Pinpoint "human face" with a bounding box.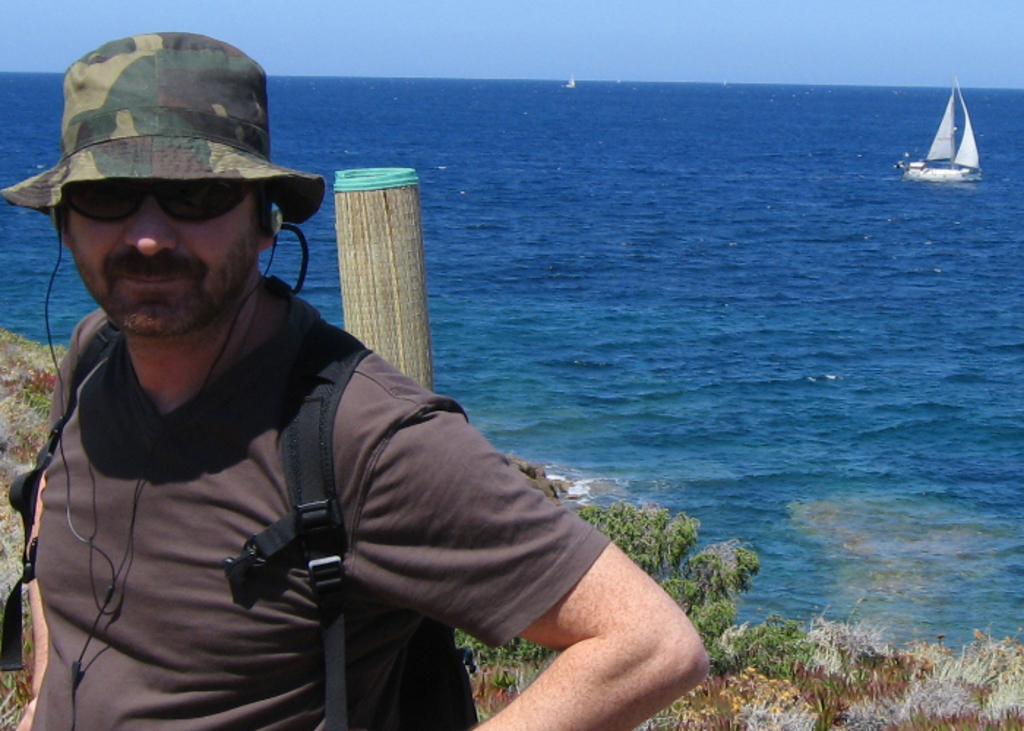
Rect(60, 184, 257, 336).
